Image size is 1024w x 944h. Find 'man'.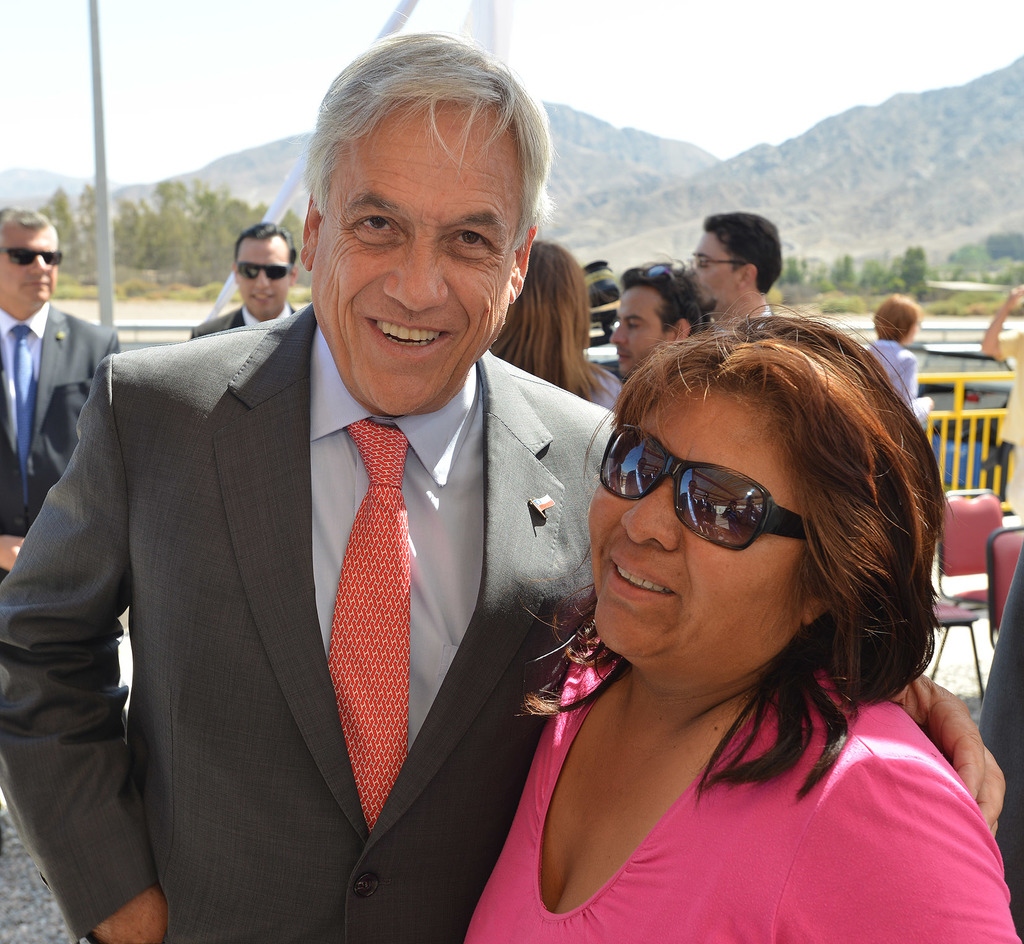
locate(166, 225, 314, 359).
